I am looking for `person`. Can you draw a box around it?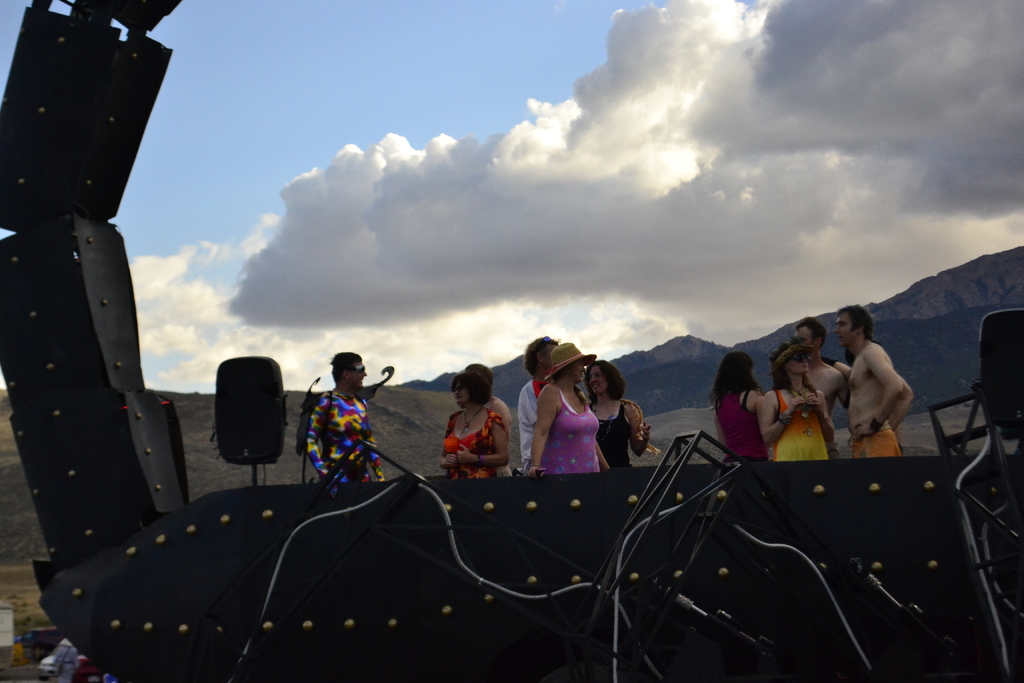
Sure, the bounding box is <bbox>716, 358, 781, 473</bbox>.
